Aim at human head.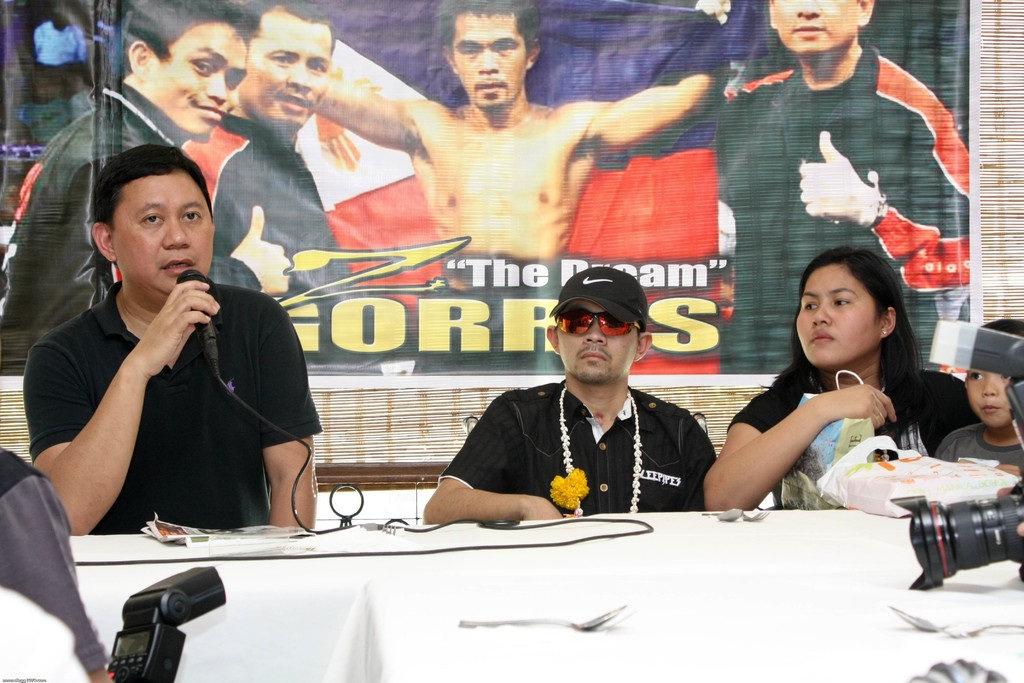
Aimed at (left=545, top=267, right=653, bottom=388).
